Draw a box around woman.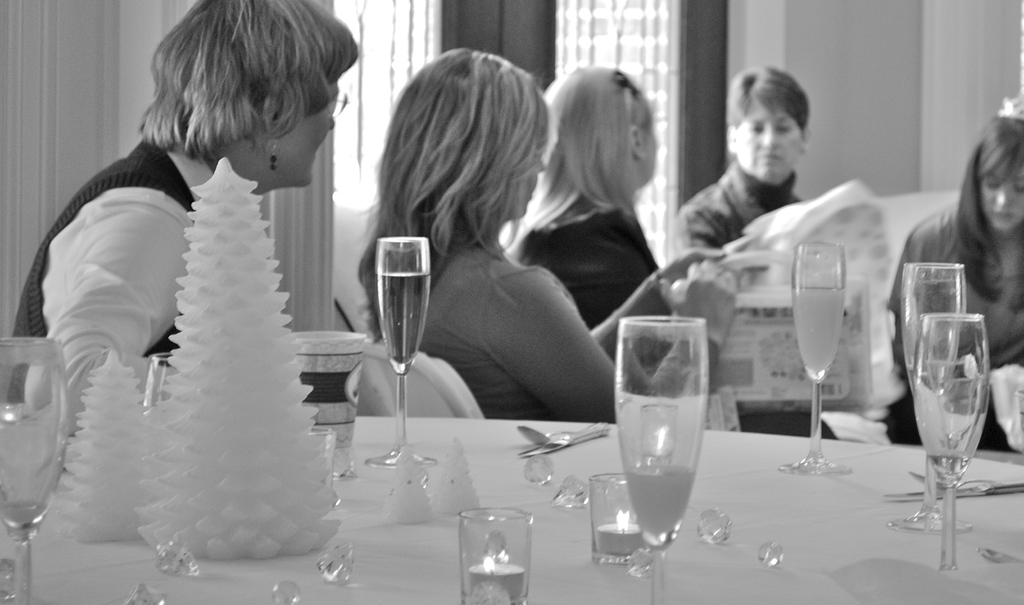
[361,64,620,446].
